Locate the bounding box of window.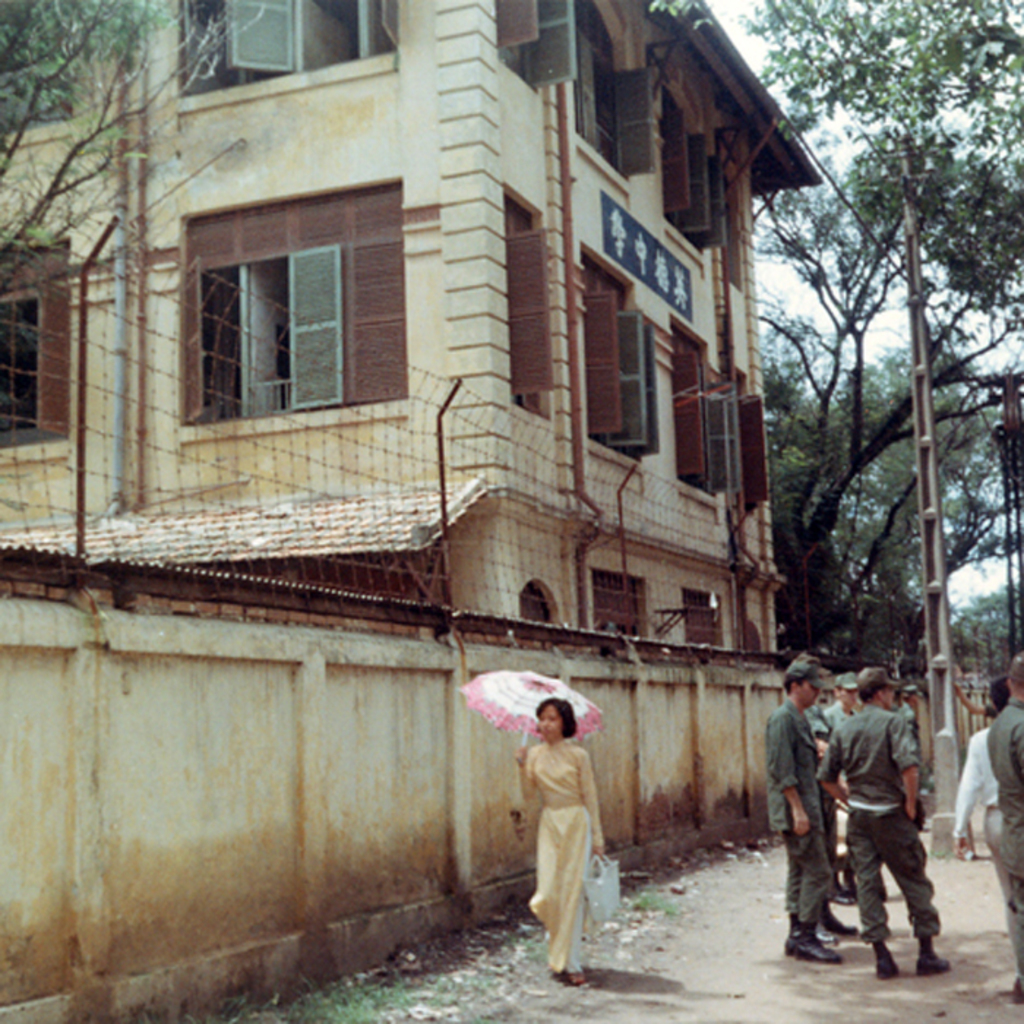
Bounding box: {"left": 173, "top": 174, "right": 411, "bottom": 451}.
